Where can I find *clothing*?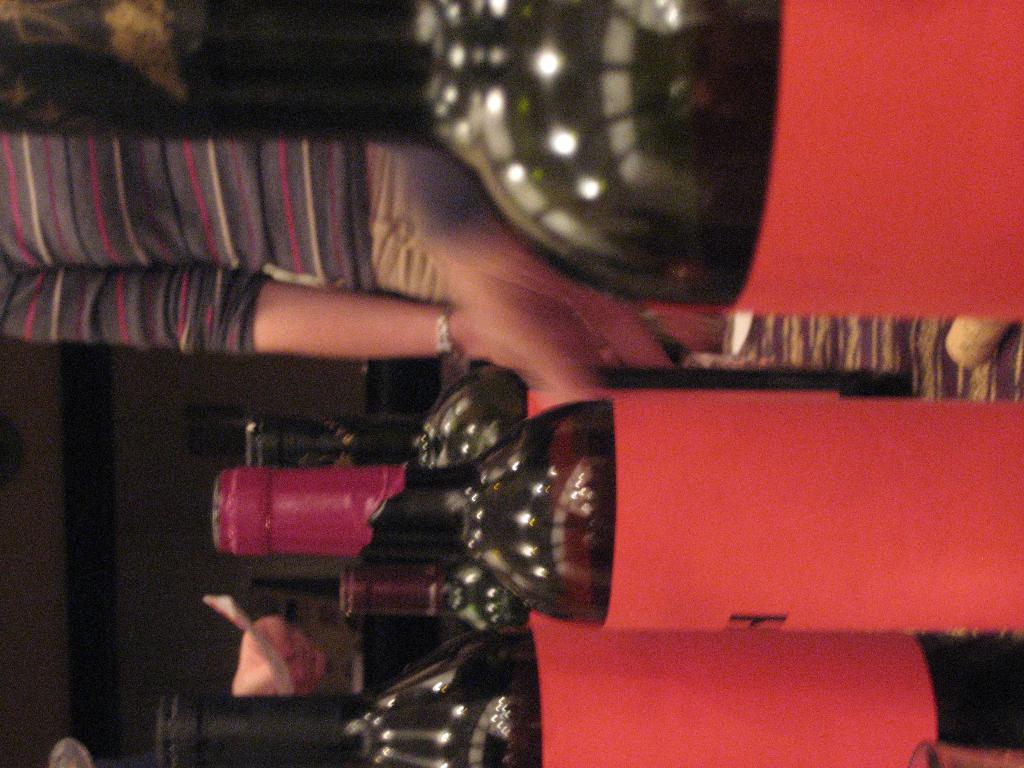
You can find it at l=0, t=134, r=460, b=359.
